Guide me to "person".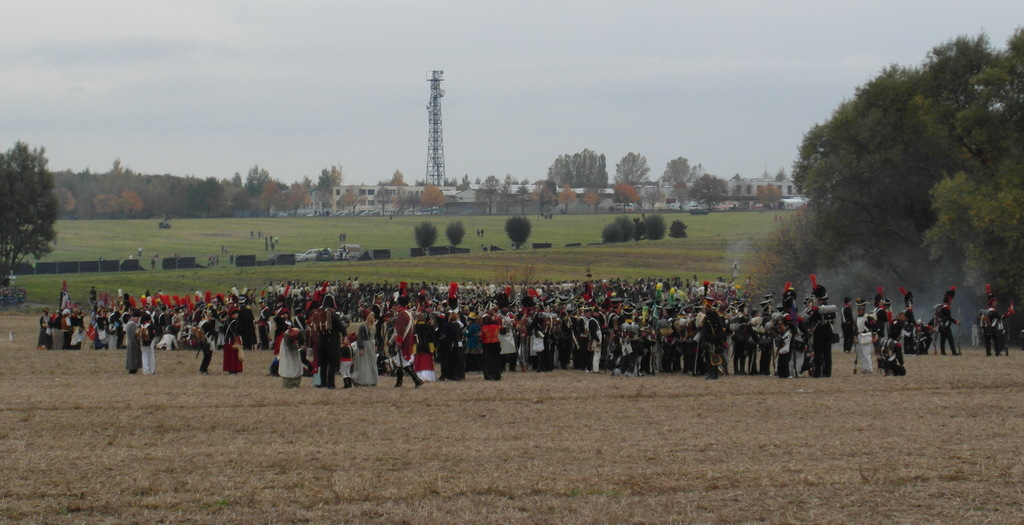
Guidance: {"left": 996, "top": 312, "right": 1009, "bottom": 349}.
